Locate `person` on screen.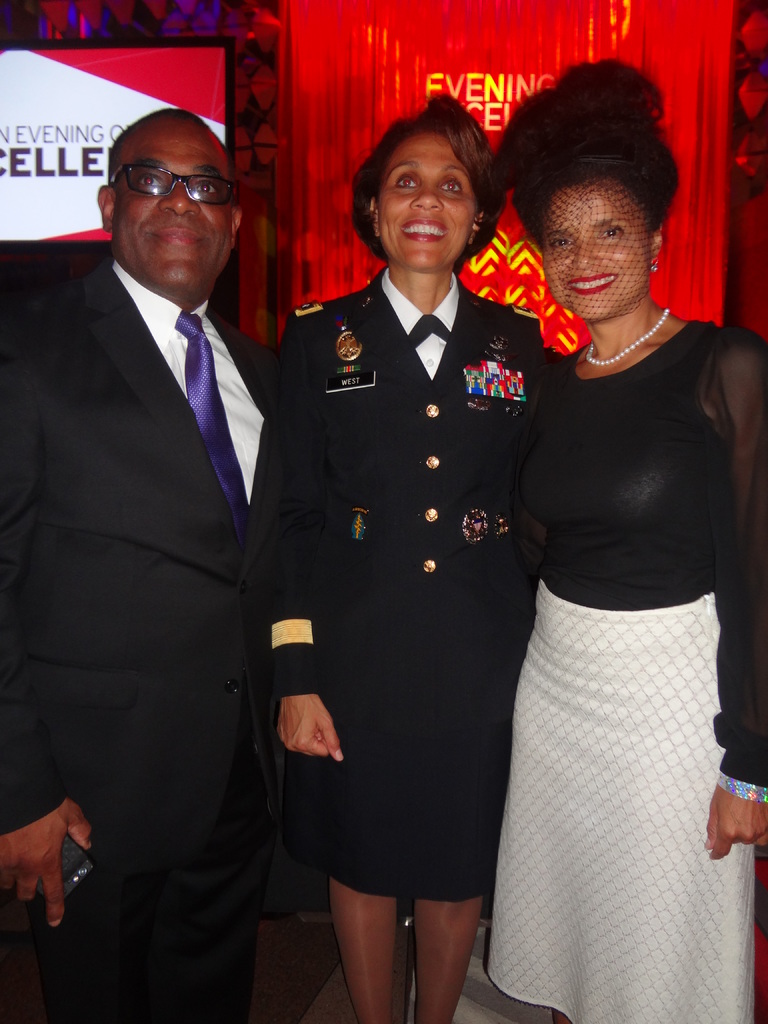
On screen at crop(0, 100, 291, 1023).
